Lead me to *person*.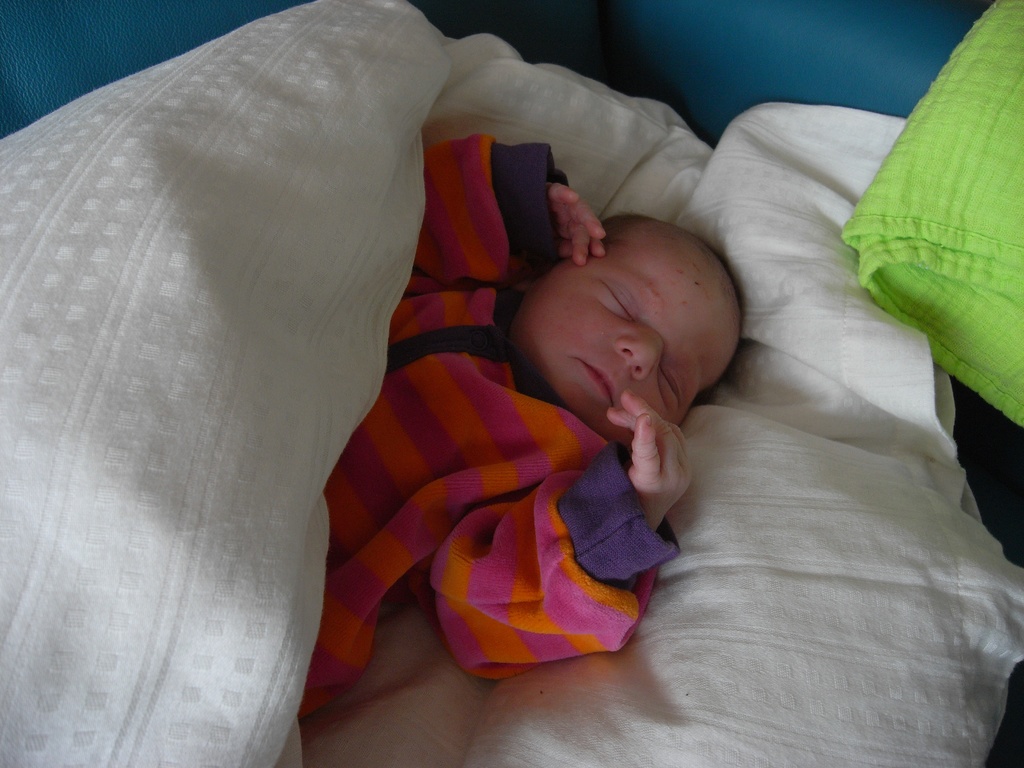
Lead to bbox=[287, 56, 685, 694].
